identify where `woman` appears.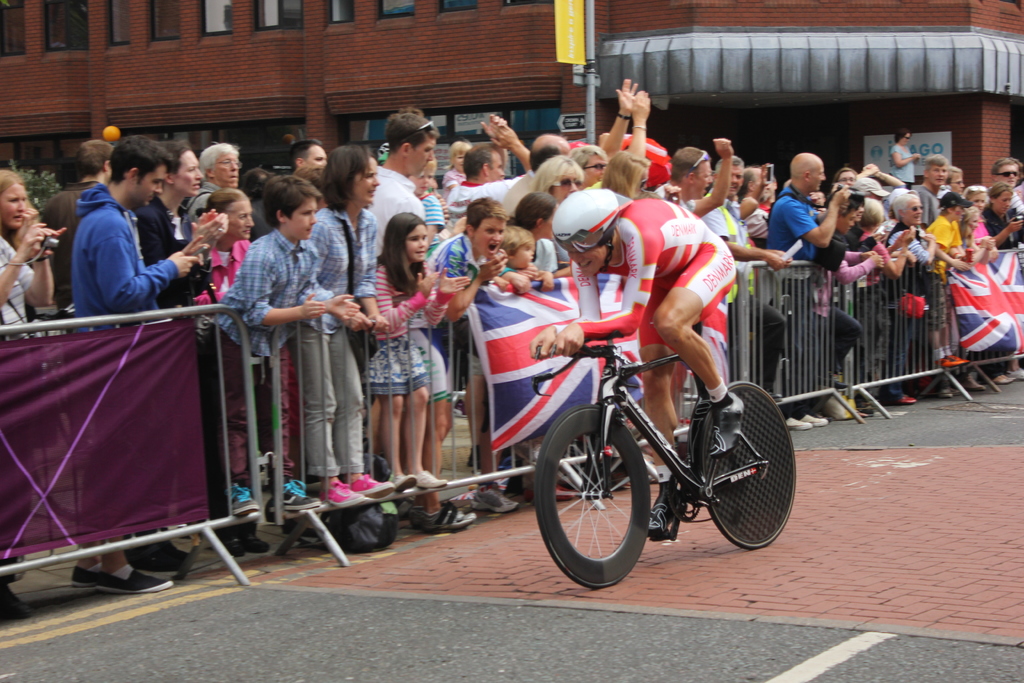
Appears at x1=184 y1=195 x2=268 y2=315.
